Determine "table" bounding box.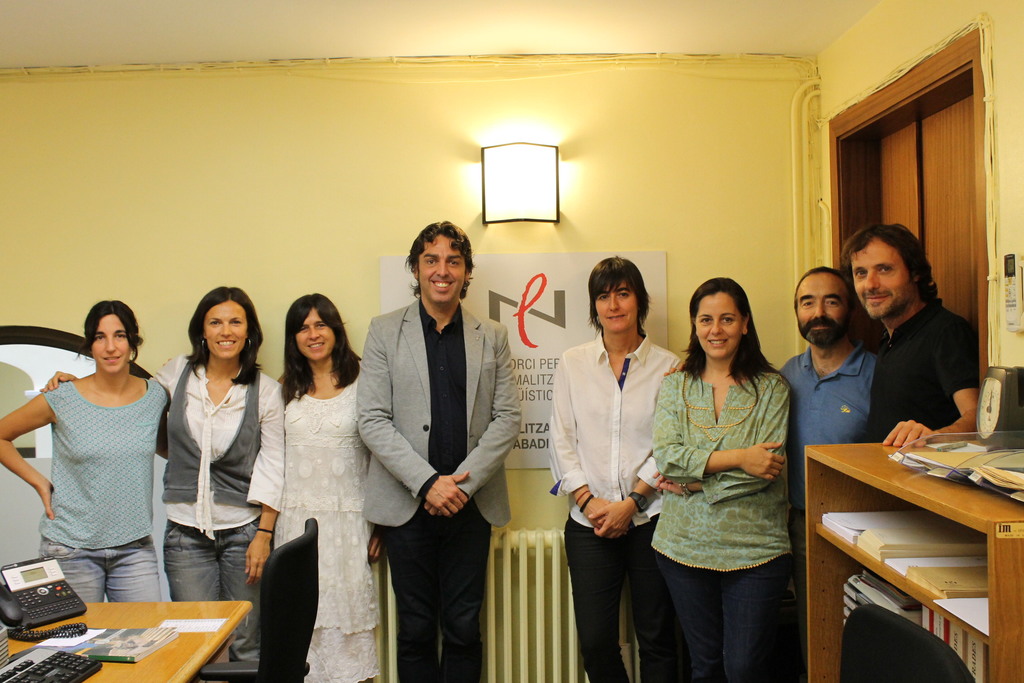
Determined: rect(0, 598, 254, 682).
